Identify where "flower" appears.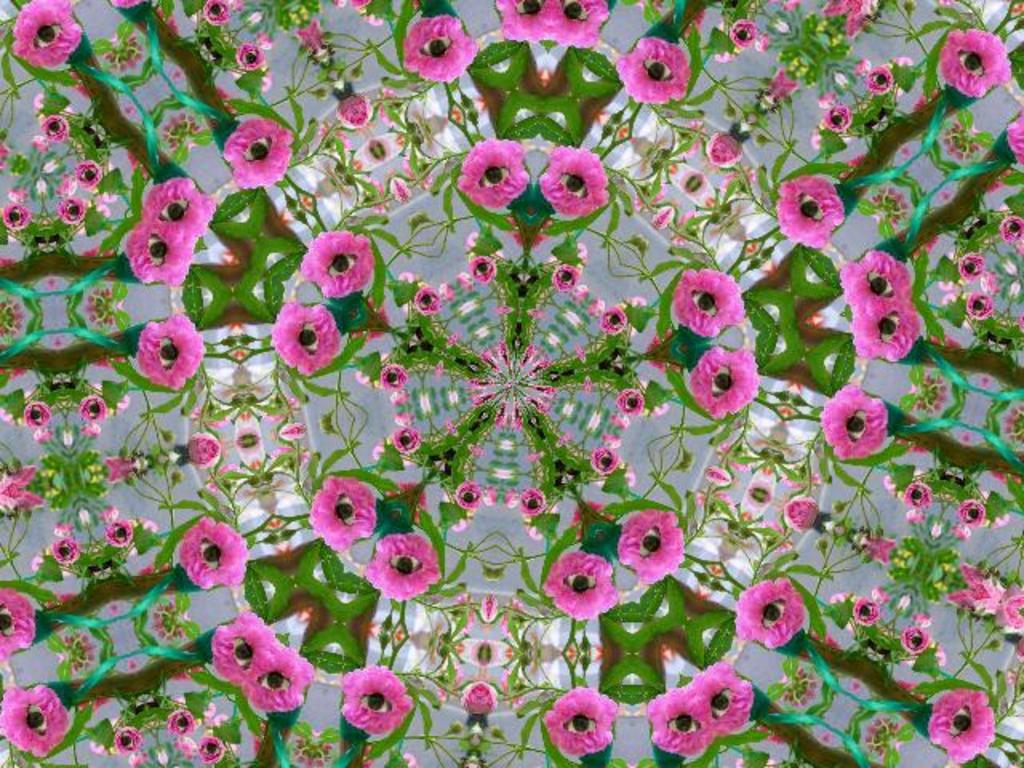
Appears at (821, 101, 851, 136).
